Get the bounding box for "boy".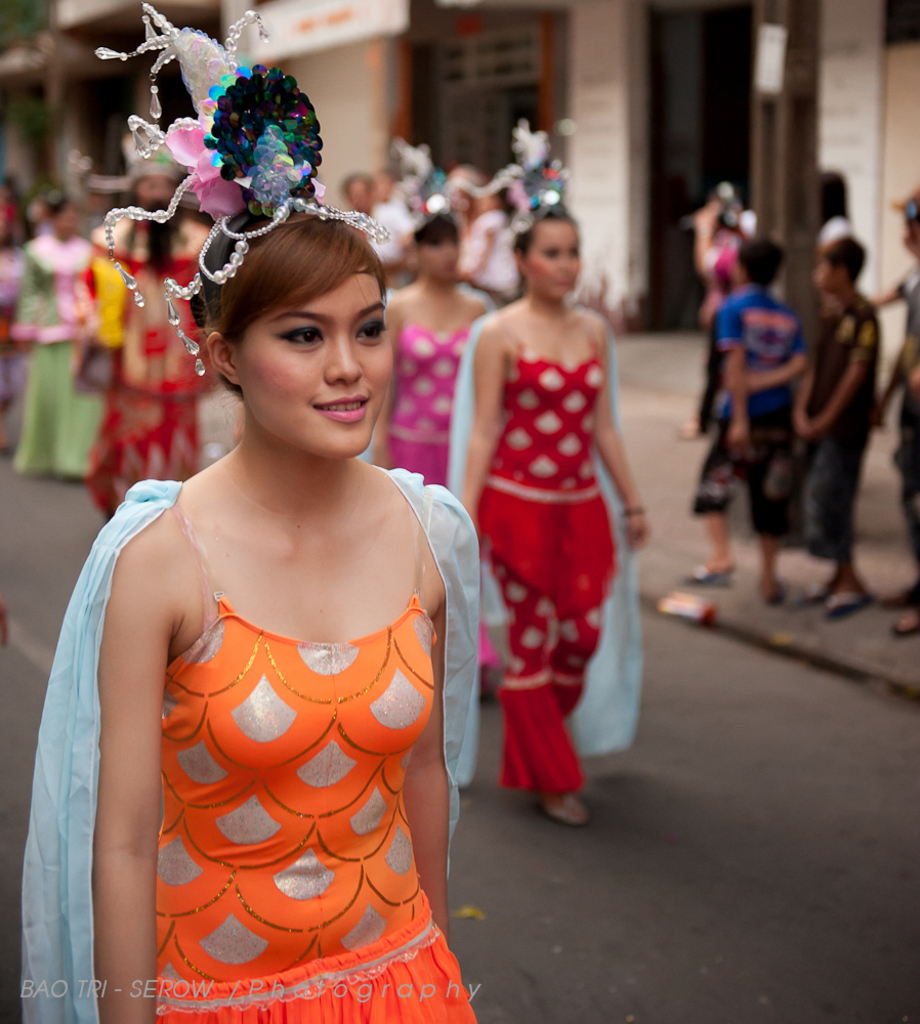
detection(859, 190, 919, 638).
